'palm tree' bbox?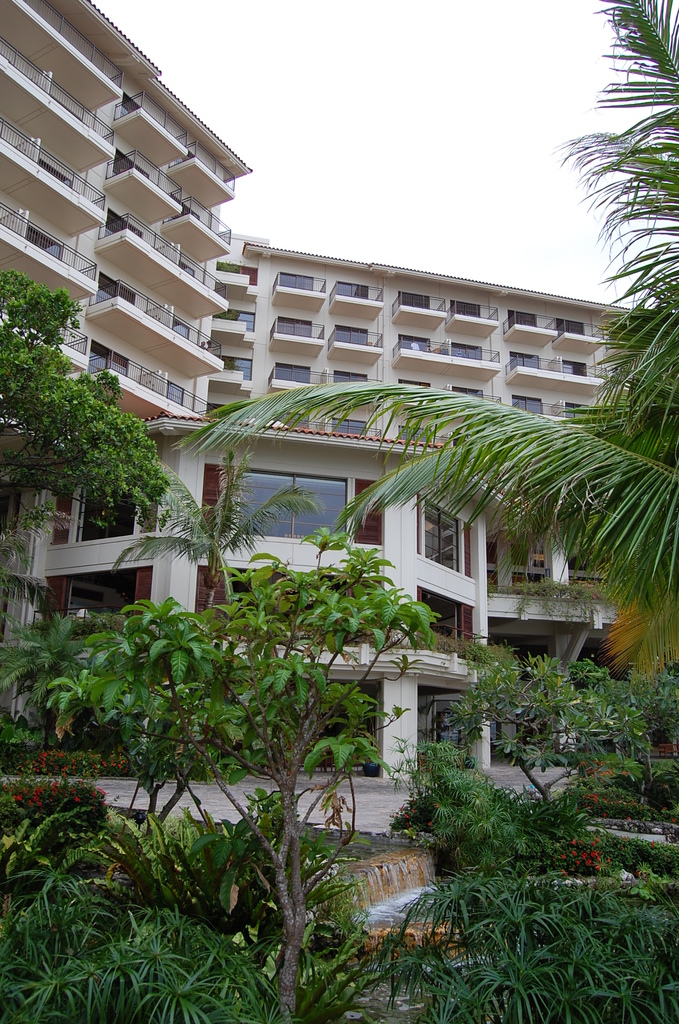
box=[404, 815, 678, 1023]
